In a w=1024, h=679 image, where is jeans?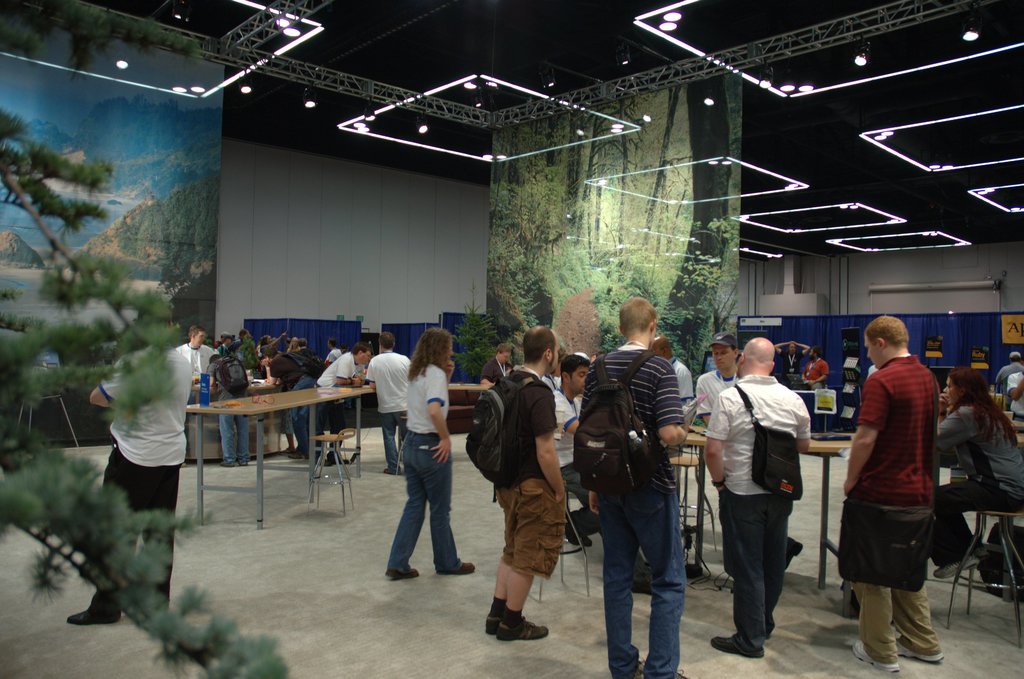
bbox(216, 414, 255, 466).
